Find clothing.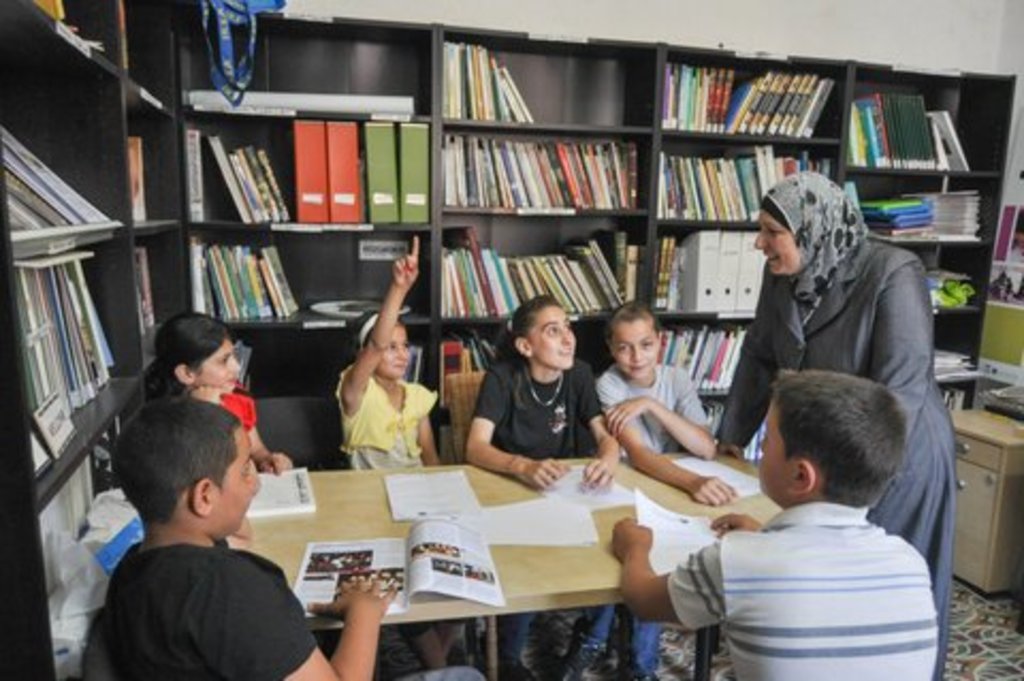
detection(710, 169, 958, 679).
